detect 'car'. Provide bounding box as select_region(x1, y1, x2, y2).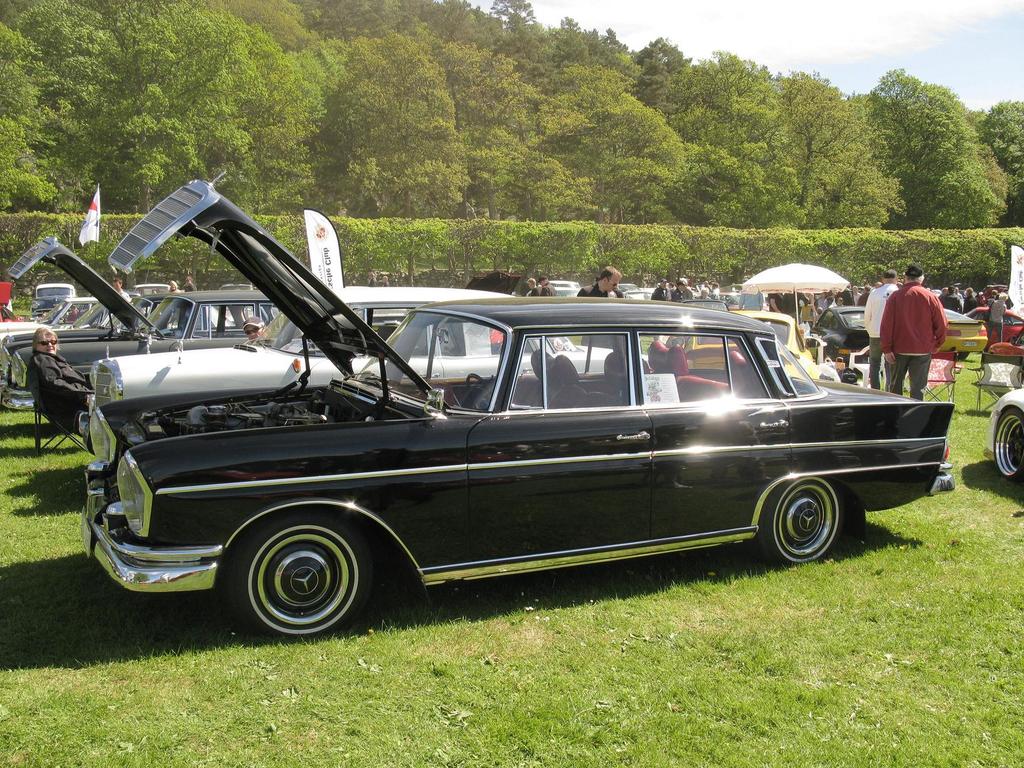
select_region(815, 303, 875, 365).
